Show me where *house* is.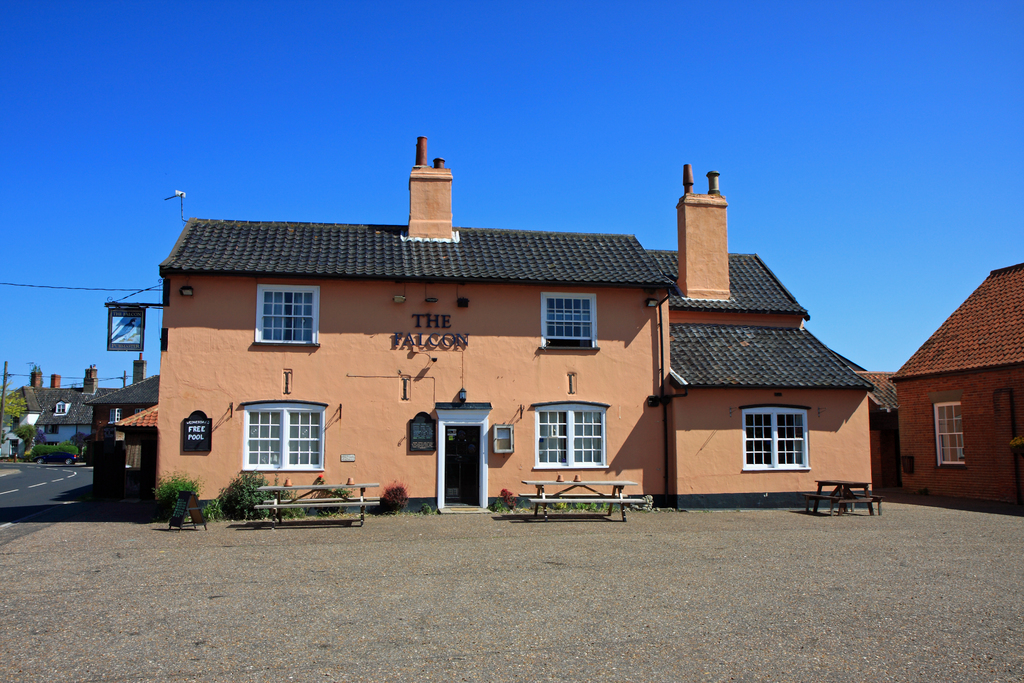
*house* is at box(884, 257, 1023, 513).
